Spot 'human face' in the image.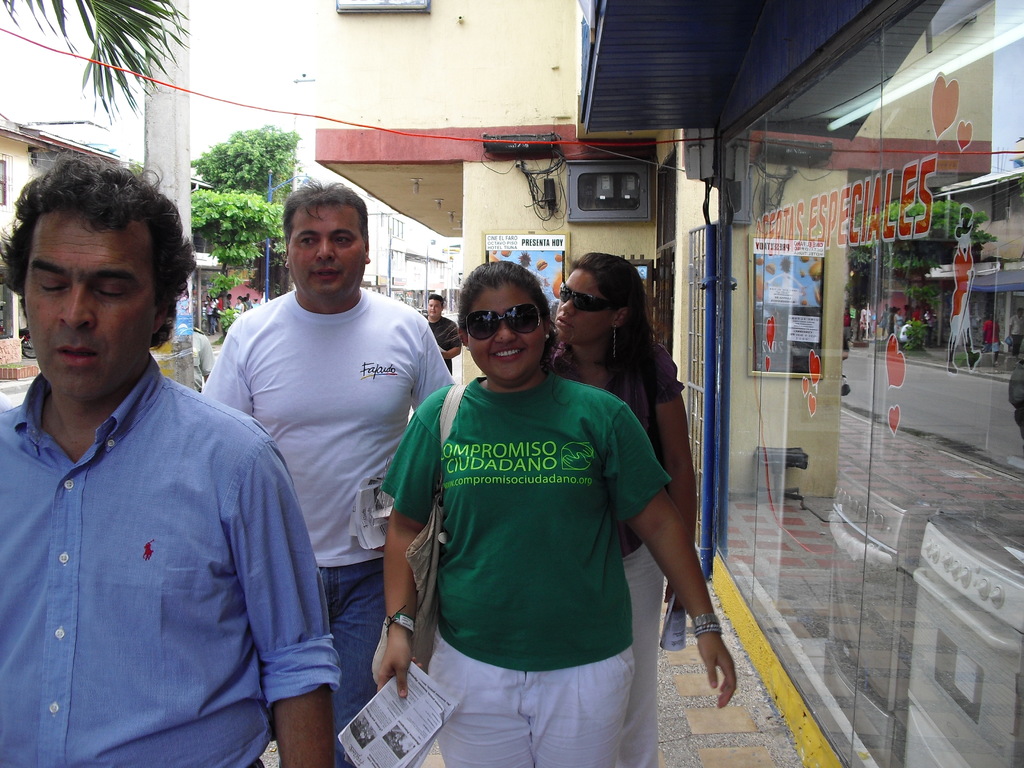
'human face' found at [288,204,365,299].
